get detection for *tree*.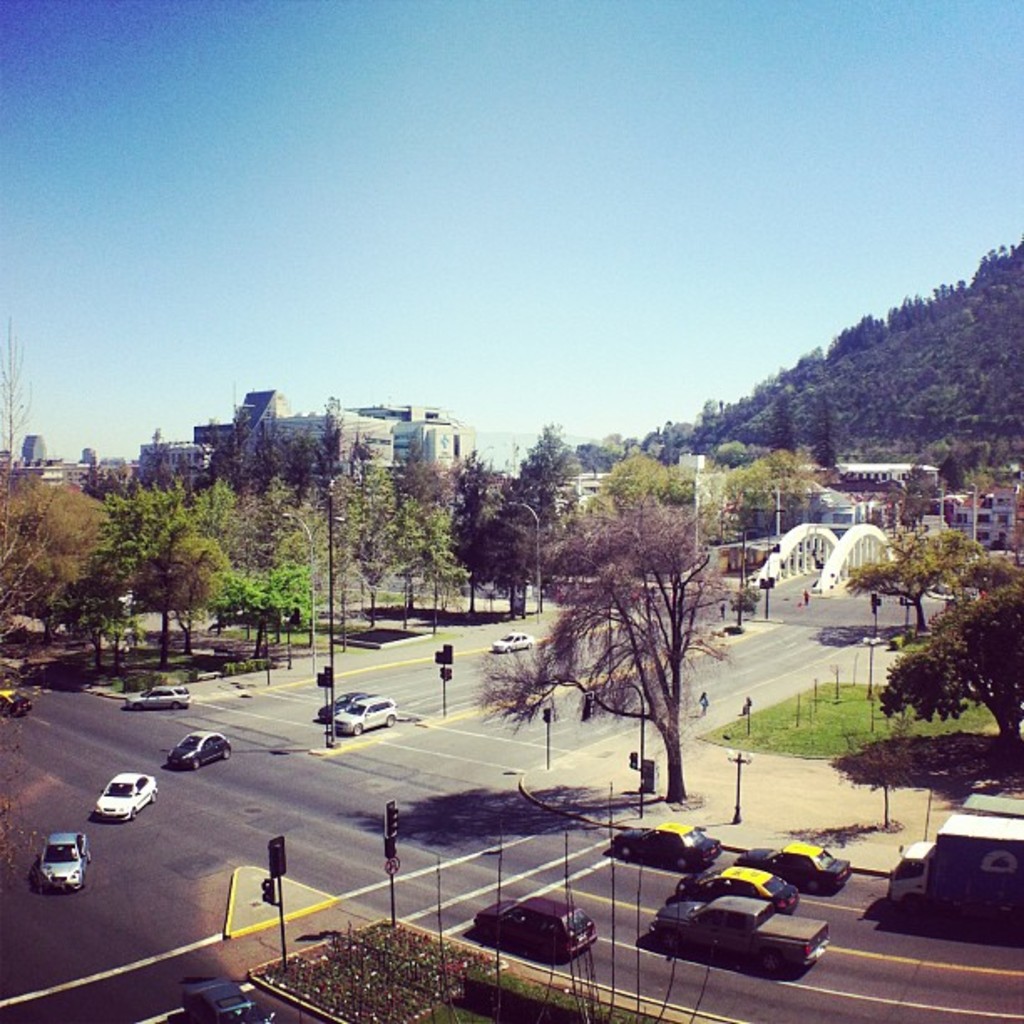
Detection: detection(872, 576, 1022, 743).
